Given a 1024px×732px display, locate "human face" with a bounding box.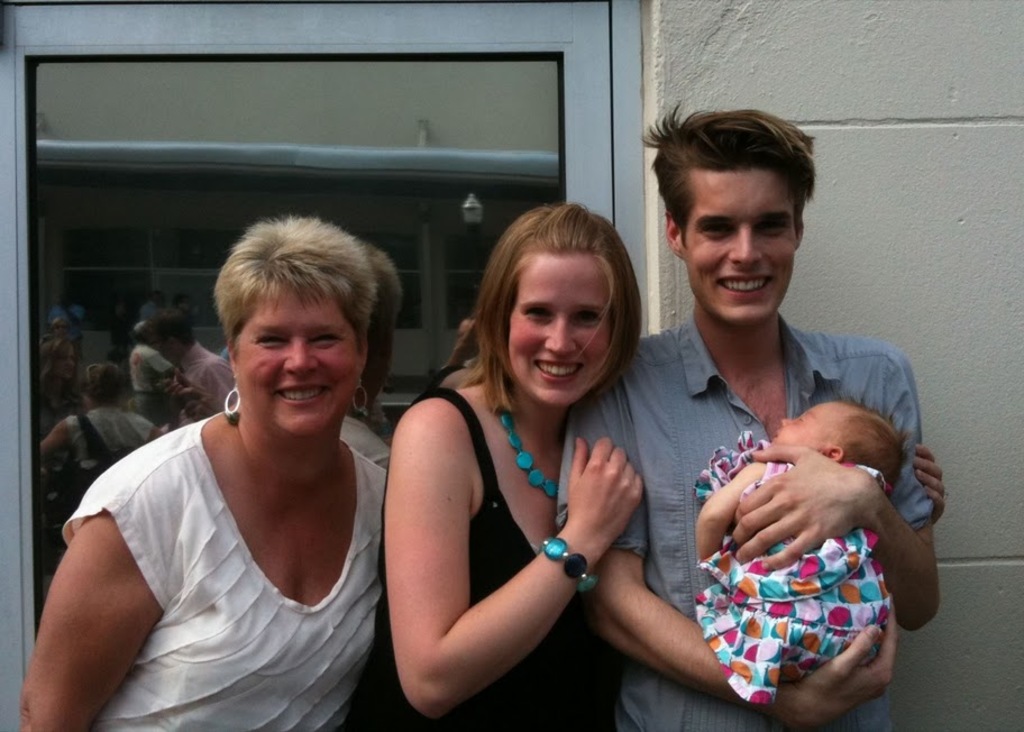
Located: rect(236, 278, 359, 442).
